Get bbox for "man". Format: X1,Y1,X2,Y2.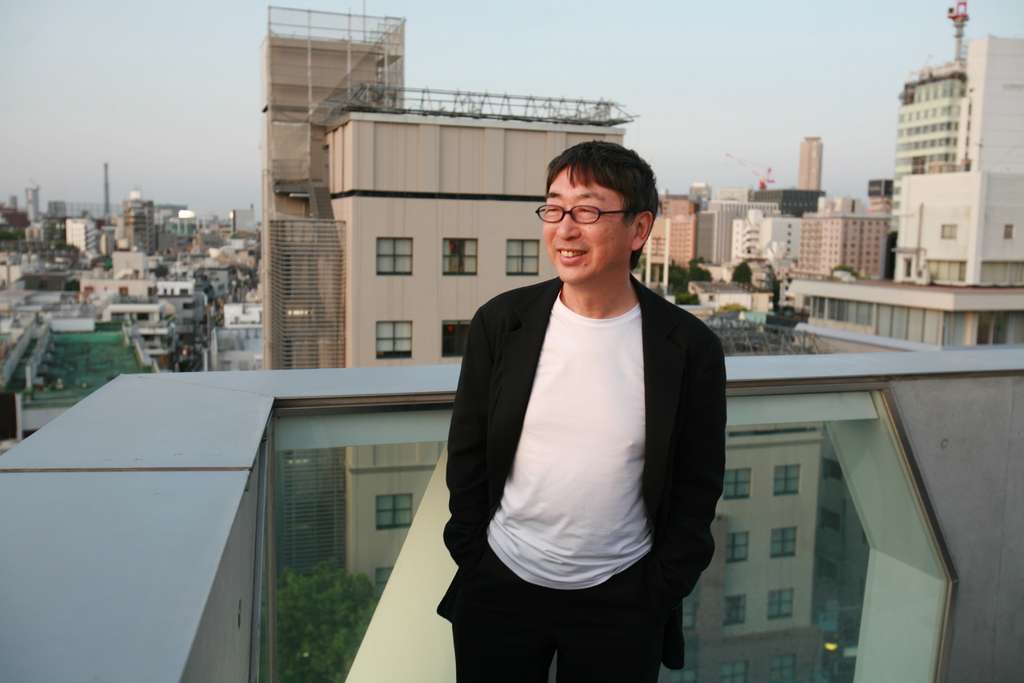
424,135,744,677.
